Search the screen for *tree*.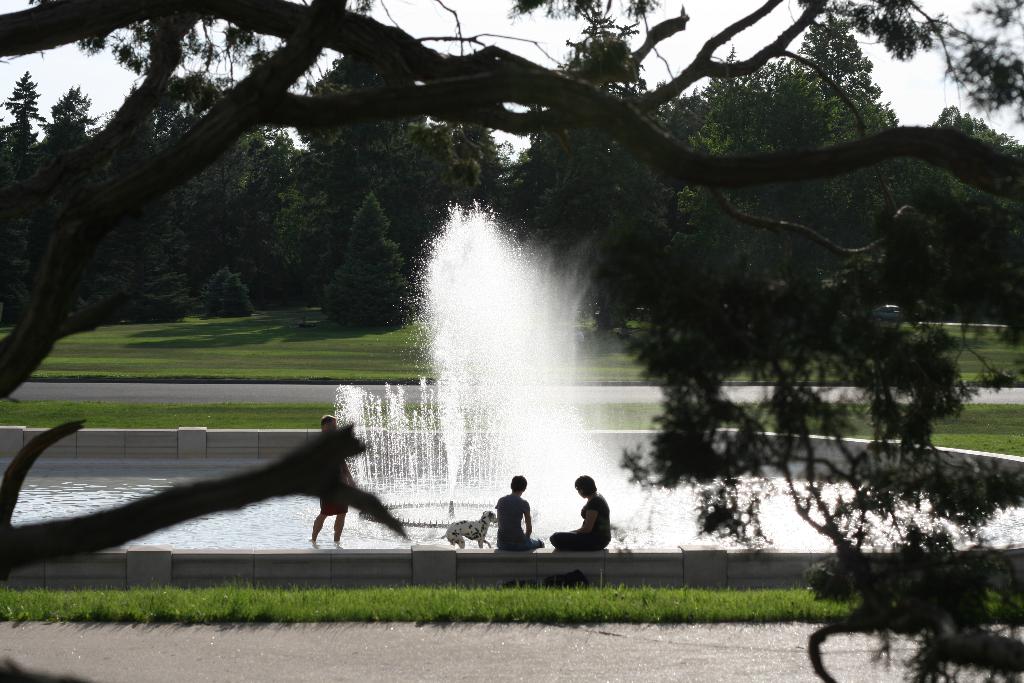
Found at bbox=(0, 0, 1023, 682).
